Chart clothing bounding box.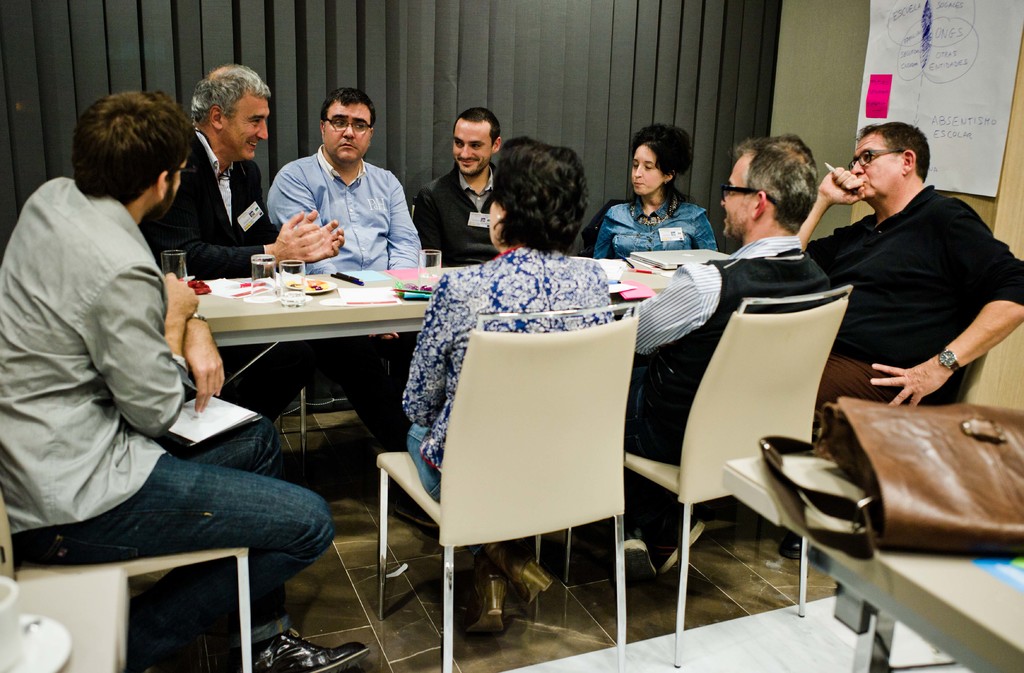
Charted: Rect(595, 200, 713, 257).
